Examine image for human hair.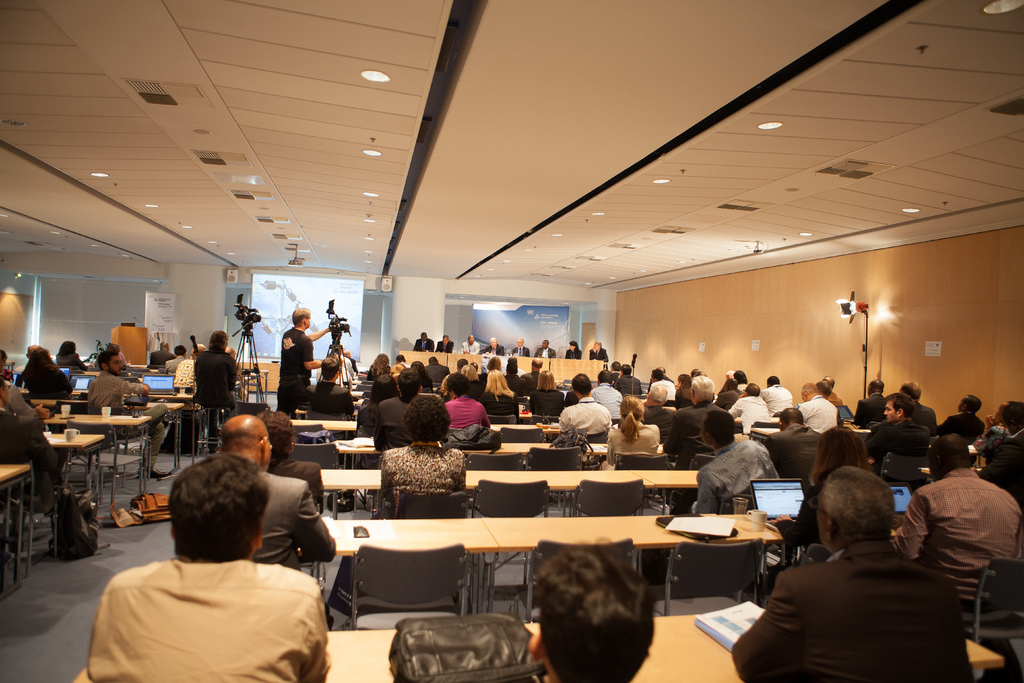
Examination result: select_region(619, 395, 648, 445).
